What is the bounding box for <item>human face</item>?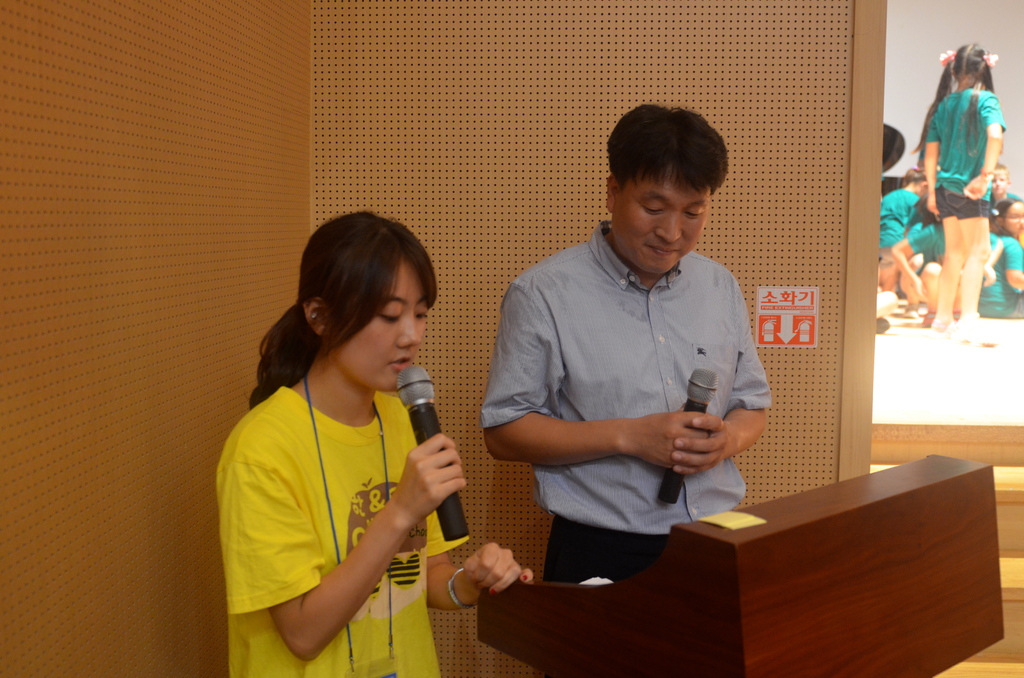
[x1=987, y1=161, x2=1009, y2=193].
